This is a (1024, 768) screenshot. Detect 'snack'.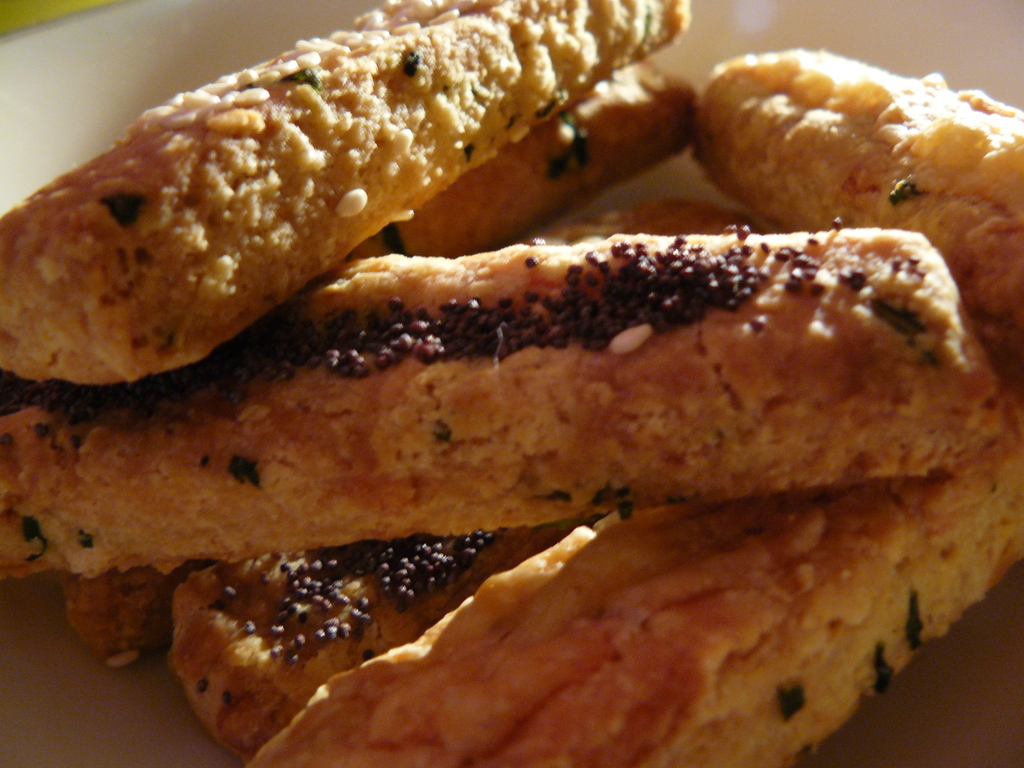
<region>0, 220, 1006, 583</region>.
